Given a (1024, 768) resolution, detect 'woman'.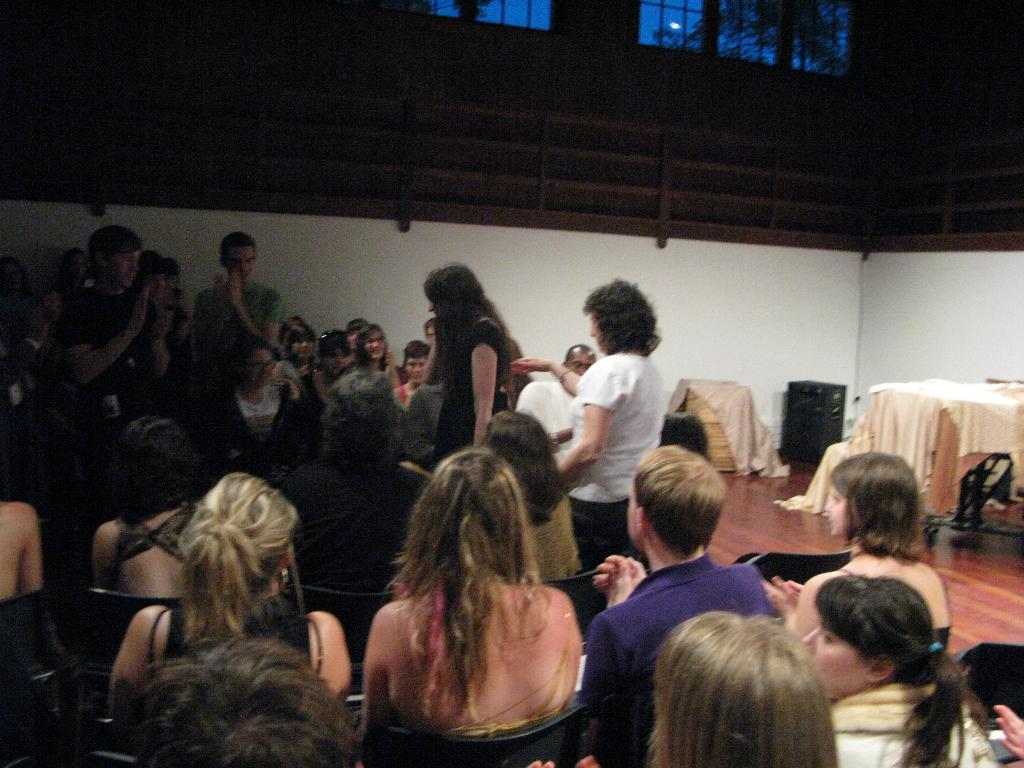
left=422, top=262, right=514, bottom=470.
